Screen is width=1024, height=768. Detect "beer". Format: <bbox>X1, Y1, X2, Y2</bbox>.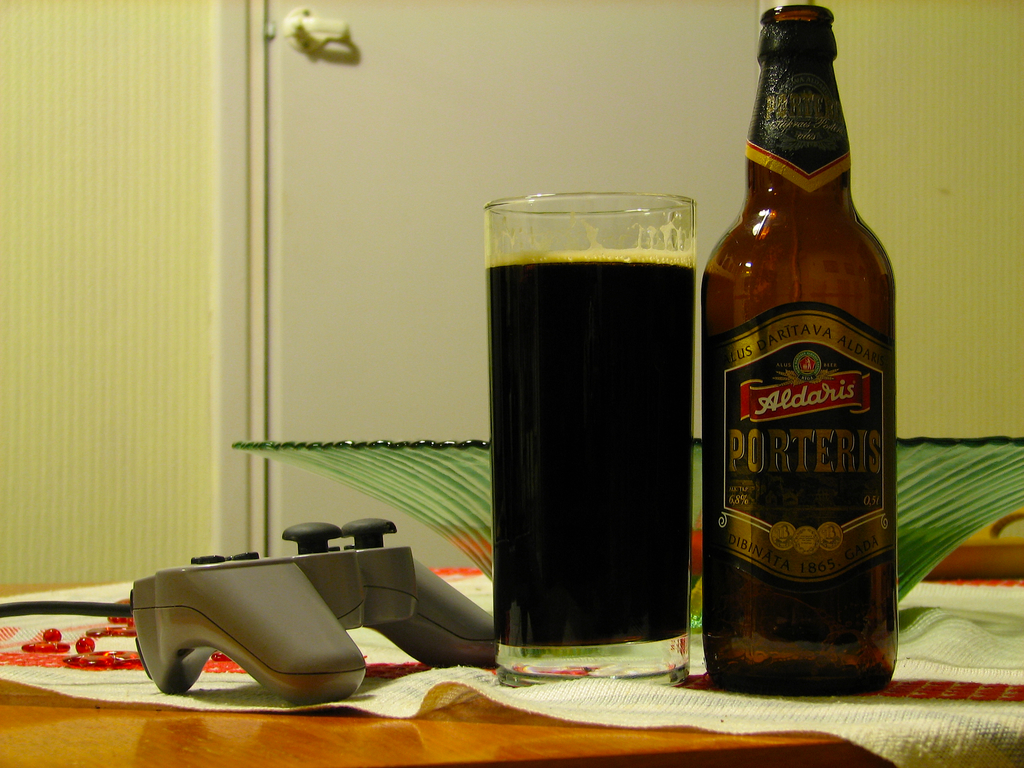
<bbox>707, 1, 899, 695</bbox>.
